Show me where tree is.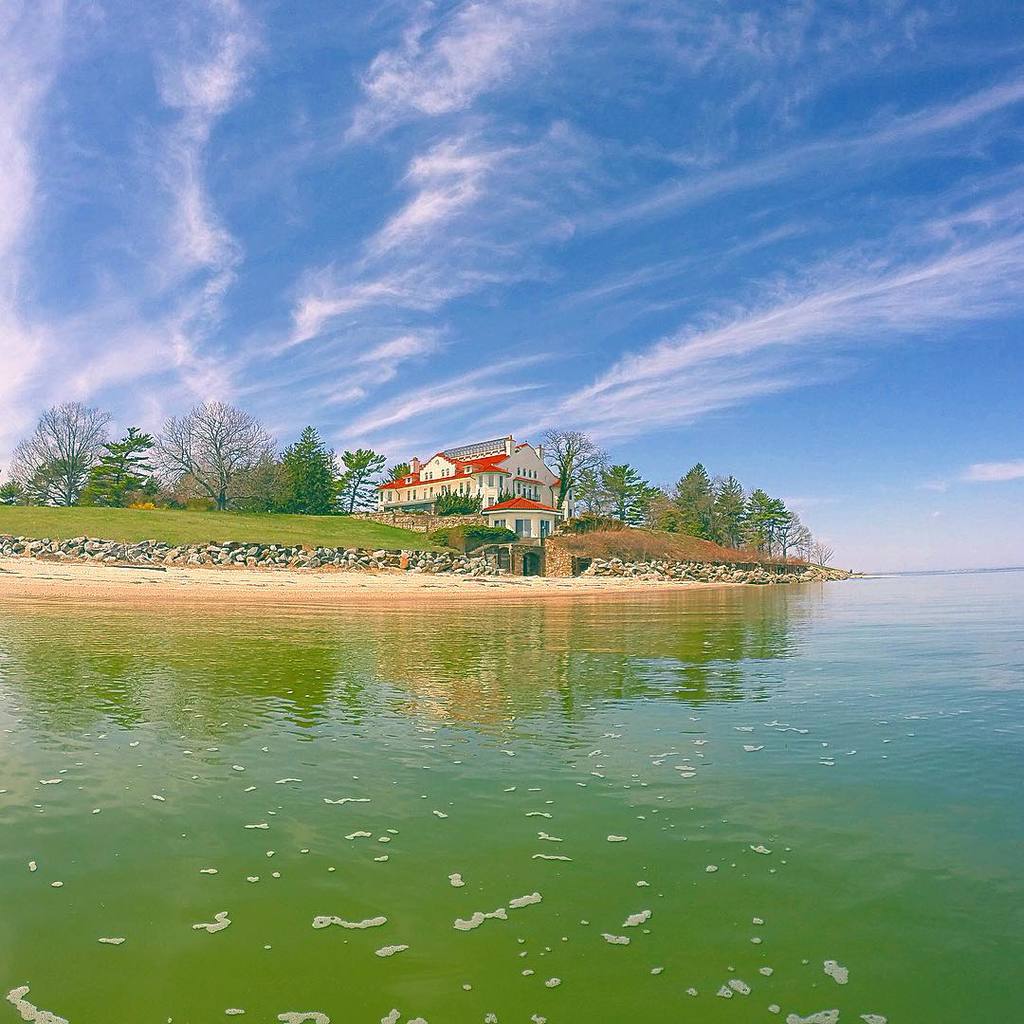
tree is at left=708, top=466, right=743, bottom=548.
